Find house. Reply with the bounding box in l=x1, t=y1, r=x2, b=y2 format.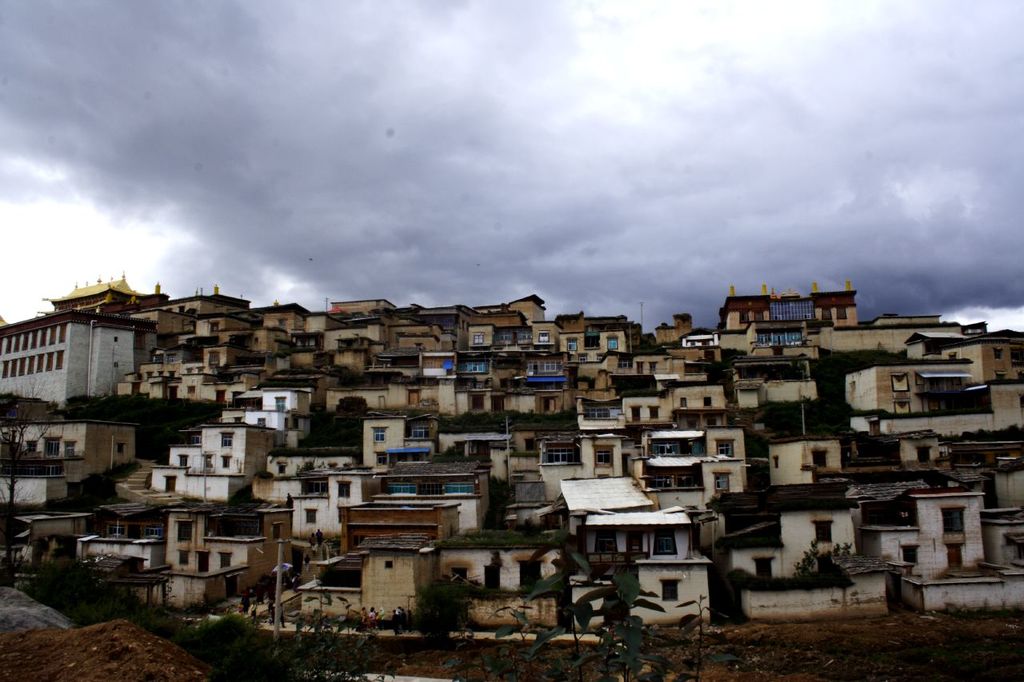
l=167, t=286, r=246, b=316.
